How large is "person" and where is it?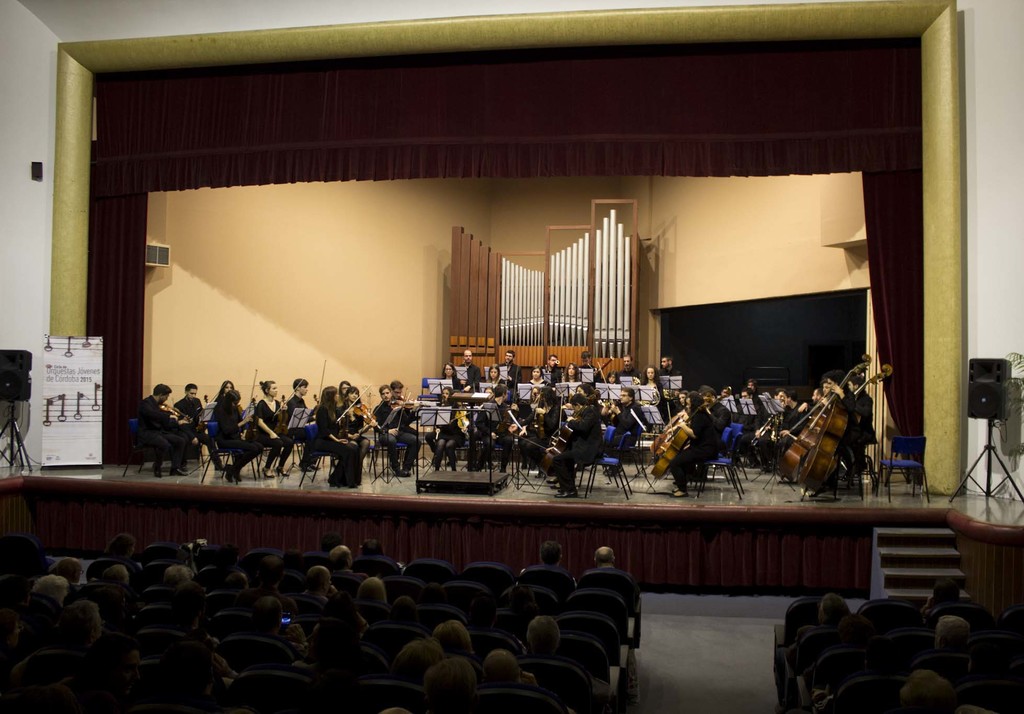
Bounding box: [x1=490, y1=347, x2=522, y2=388].
